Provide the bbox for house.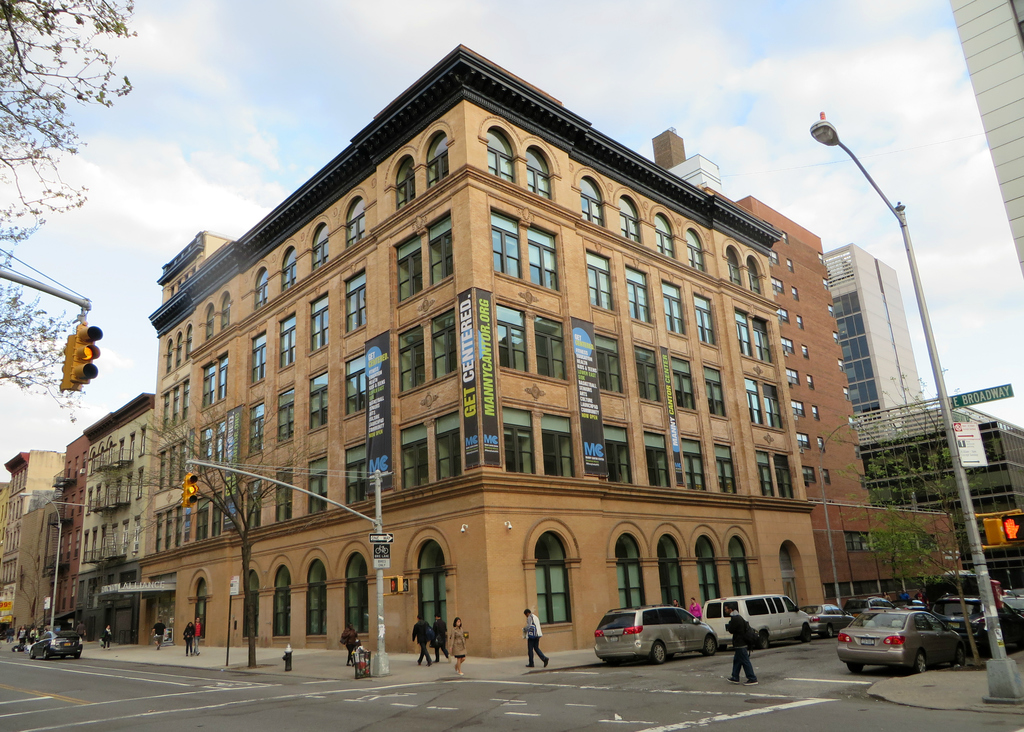
select_region(806, 501, 954, 610).
